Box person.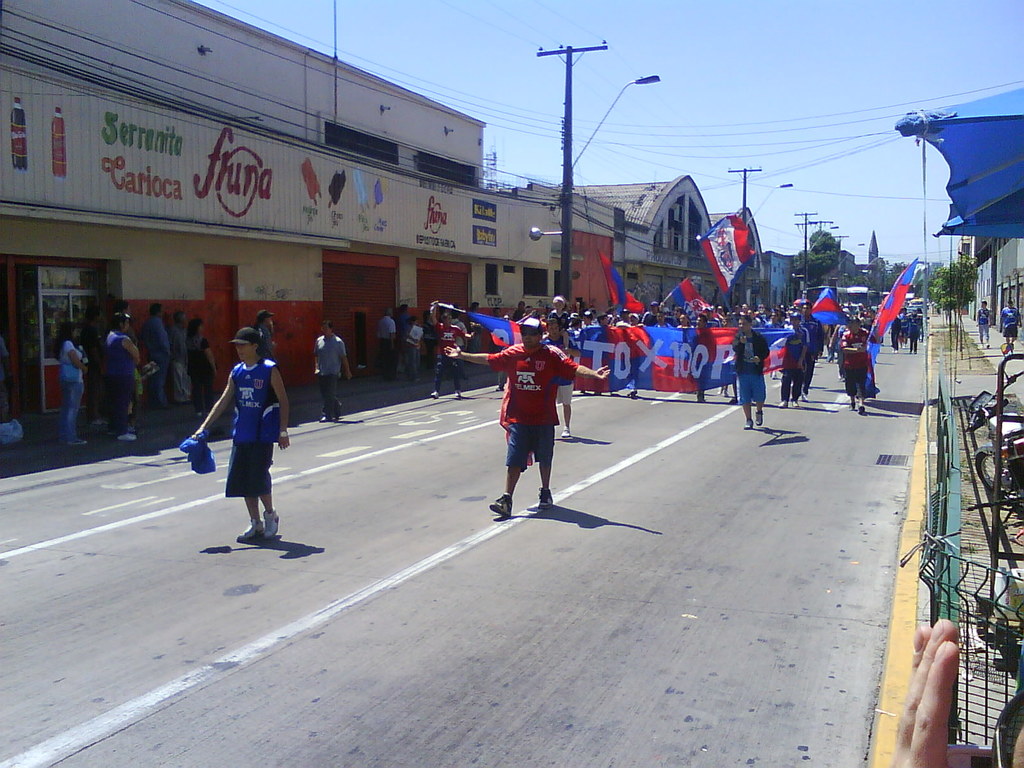
select_region(974, 298, 989, 349).
